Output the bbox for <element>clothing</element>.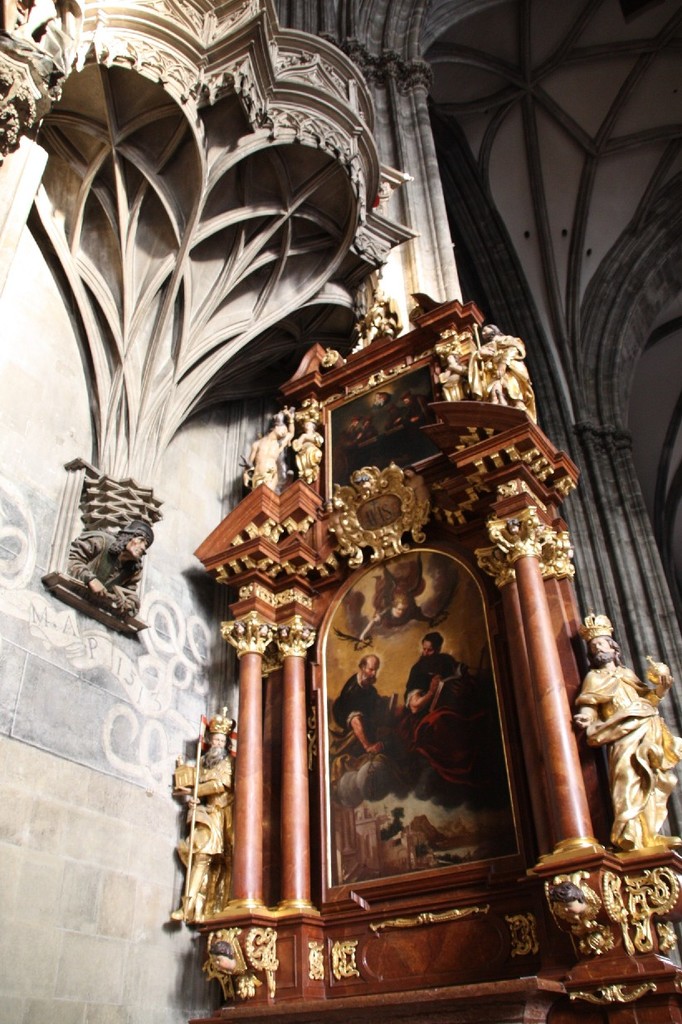
crop(404, 668, 487, 800).
